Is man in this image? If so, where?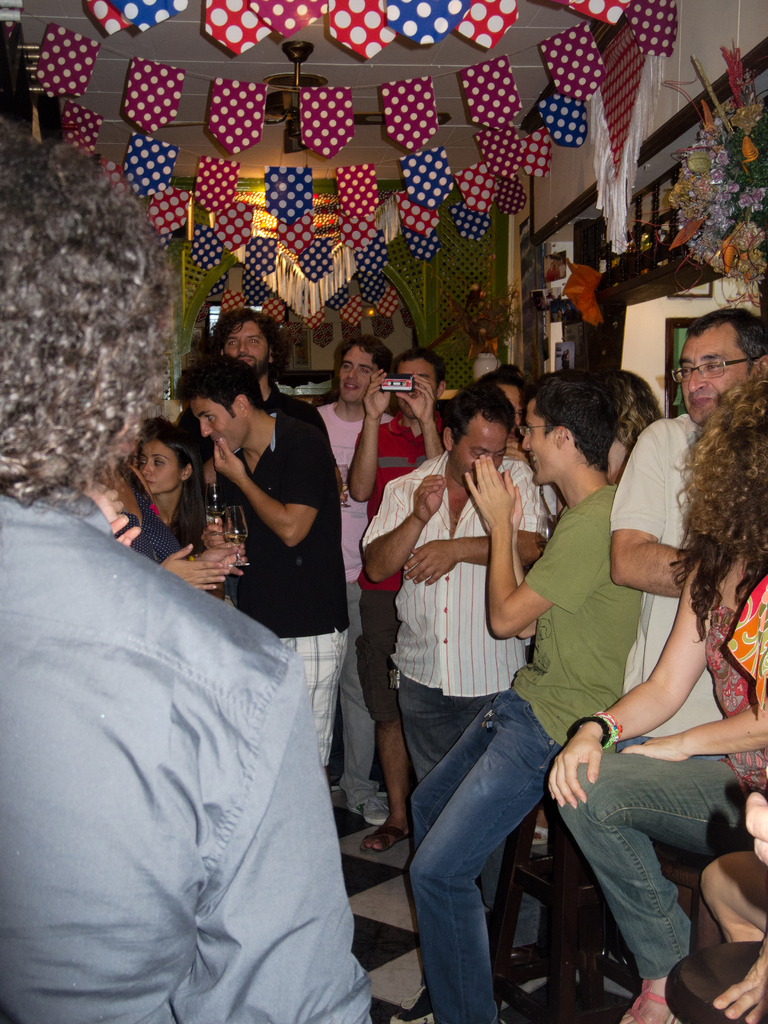
Yes, at detection(360, 381, 545, 1023).
